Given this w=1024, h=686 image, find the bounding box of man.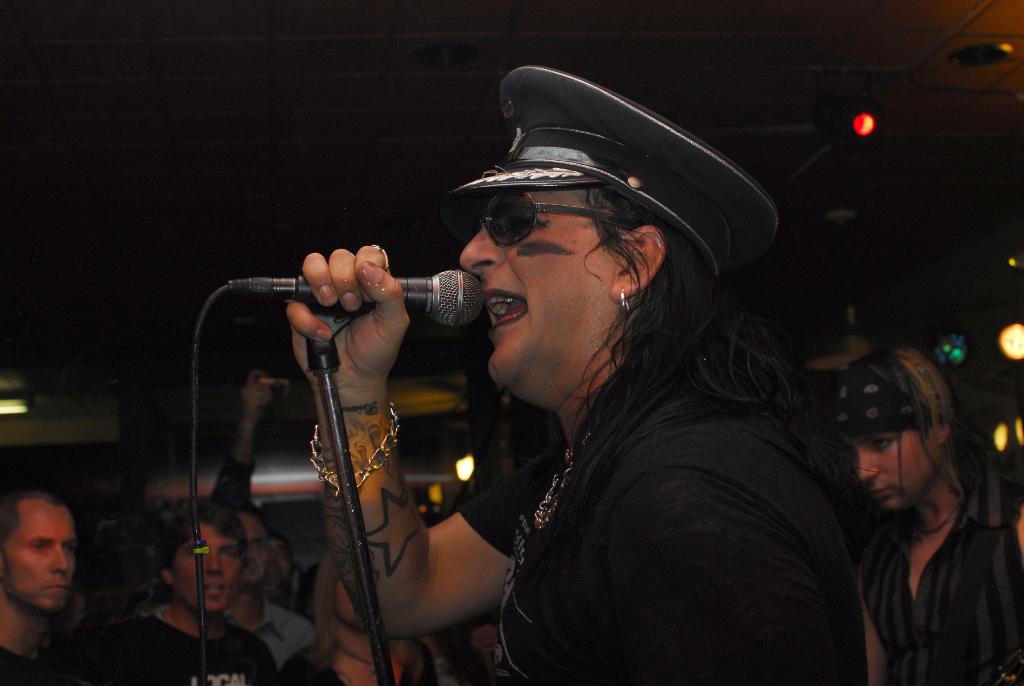
[x1=97, y1=500, x2=272, y2=685].
